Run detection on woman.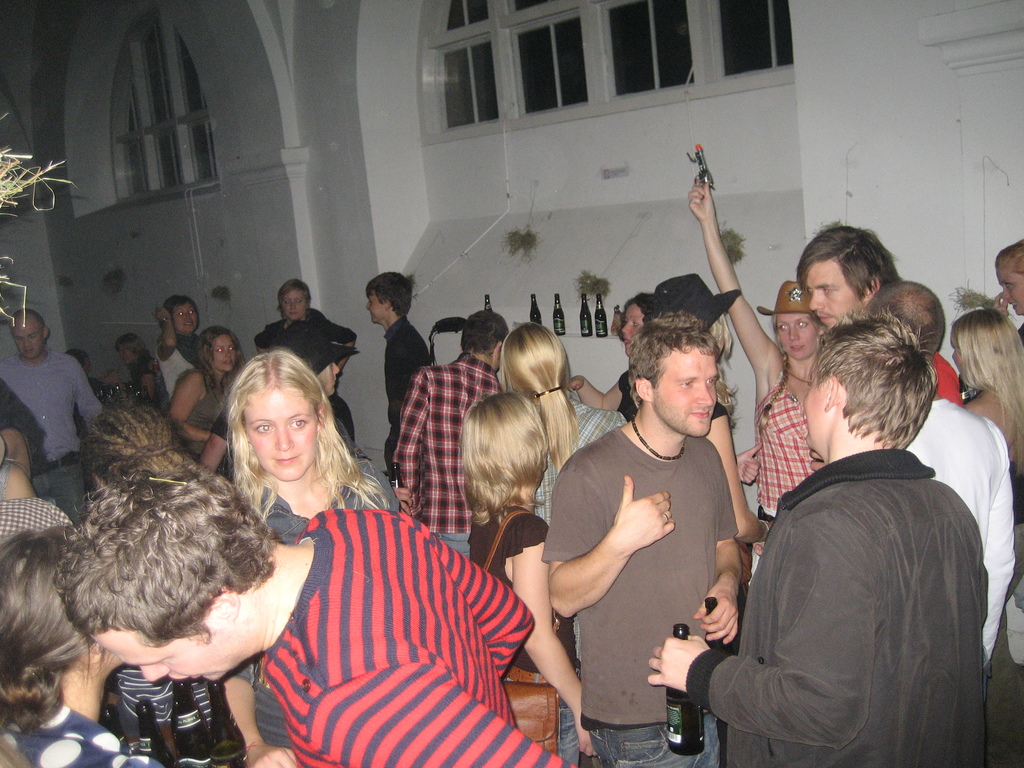
Result: Rect(644, 274, 773, 588).
